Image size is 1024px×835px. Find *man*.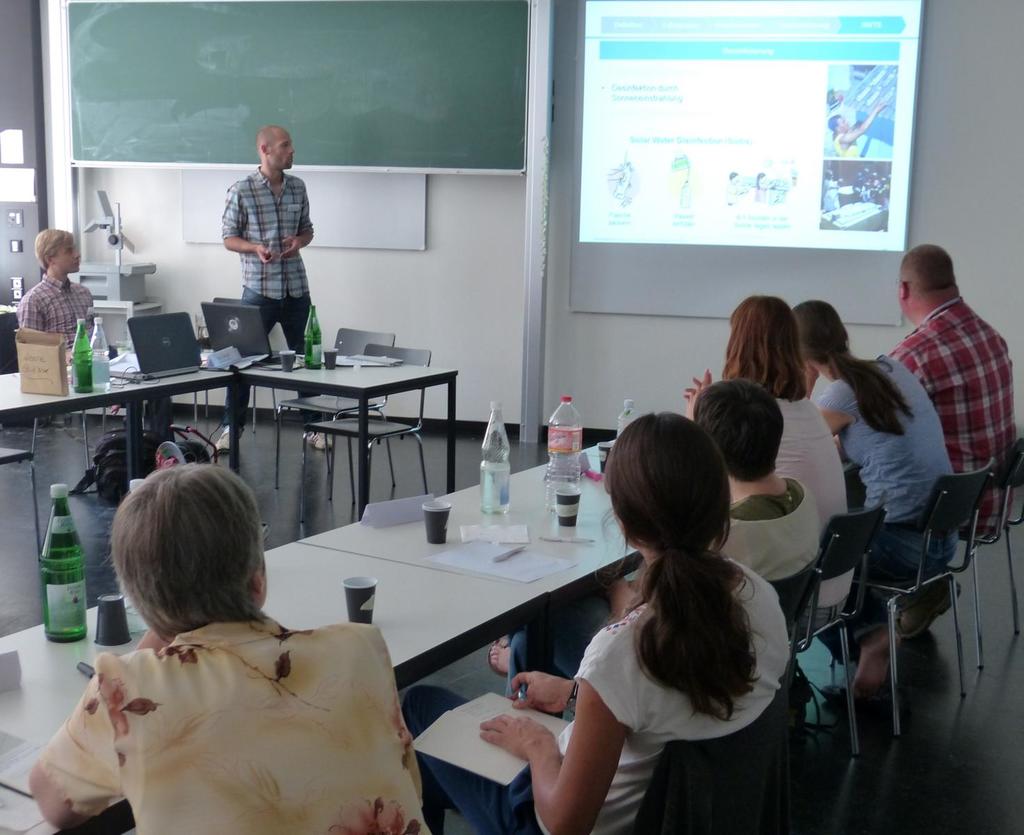
Rect(8, 223, 183, 462).
